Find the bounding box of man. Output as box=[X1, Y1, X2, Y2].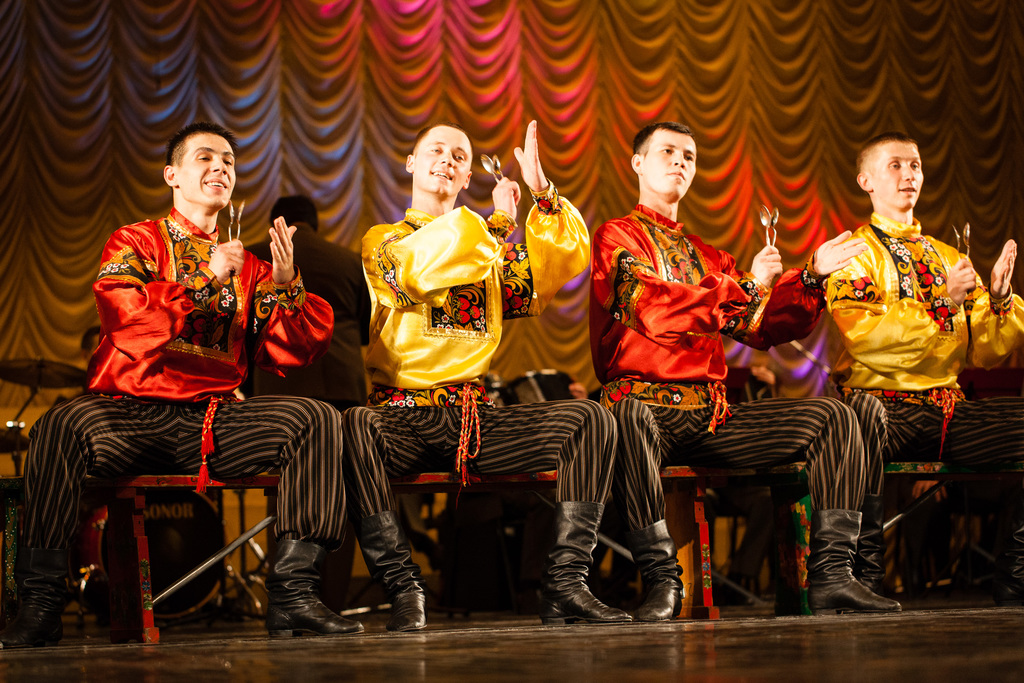
box=[341, 120, 624, 623].
